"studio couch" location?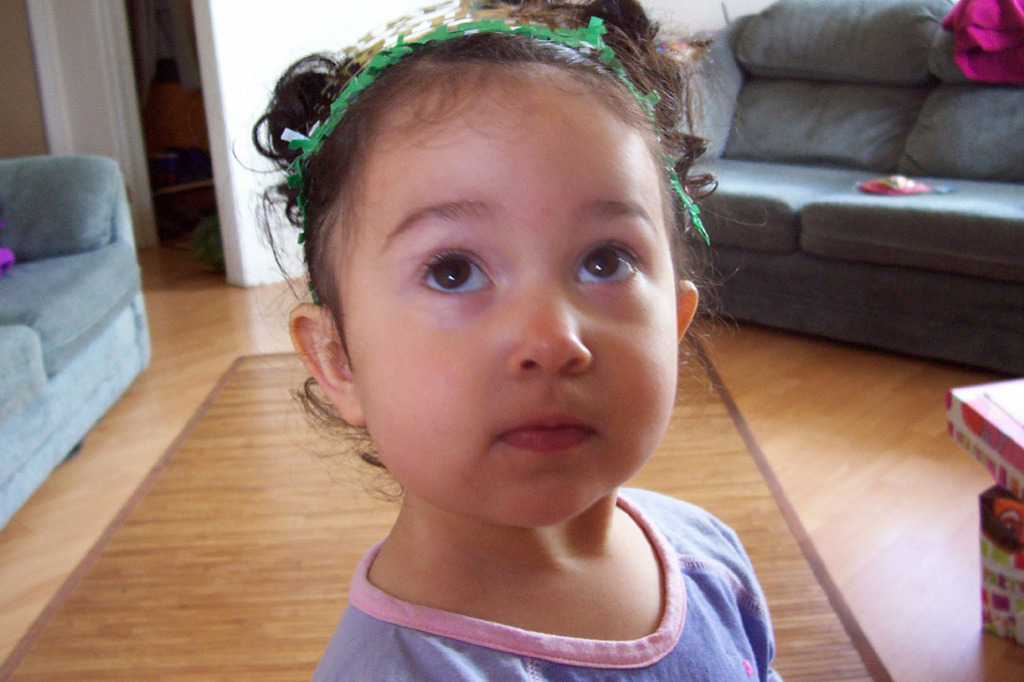
pyautogui.locateOnScreen(656, 0, 1023, 379)
